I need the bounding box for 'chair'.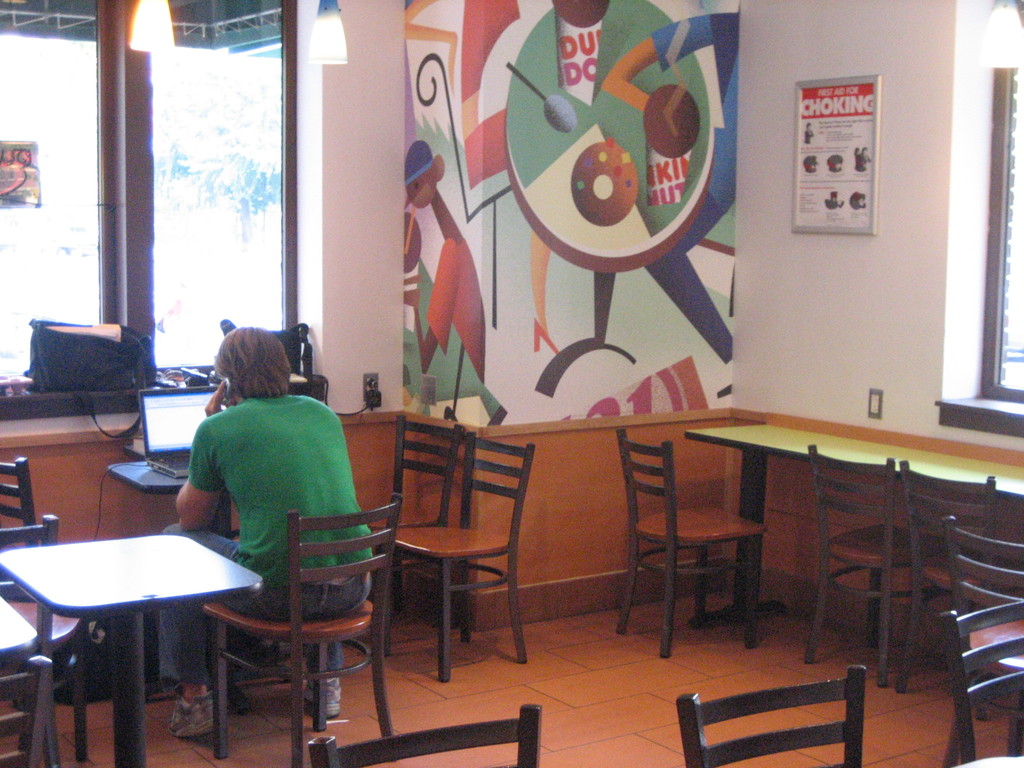
Here it is: BBox(681, 664, 857, 767).
